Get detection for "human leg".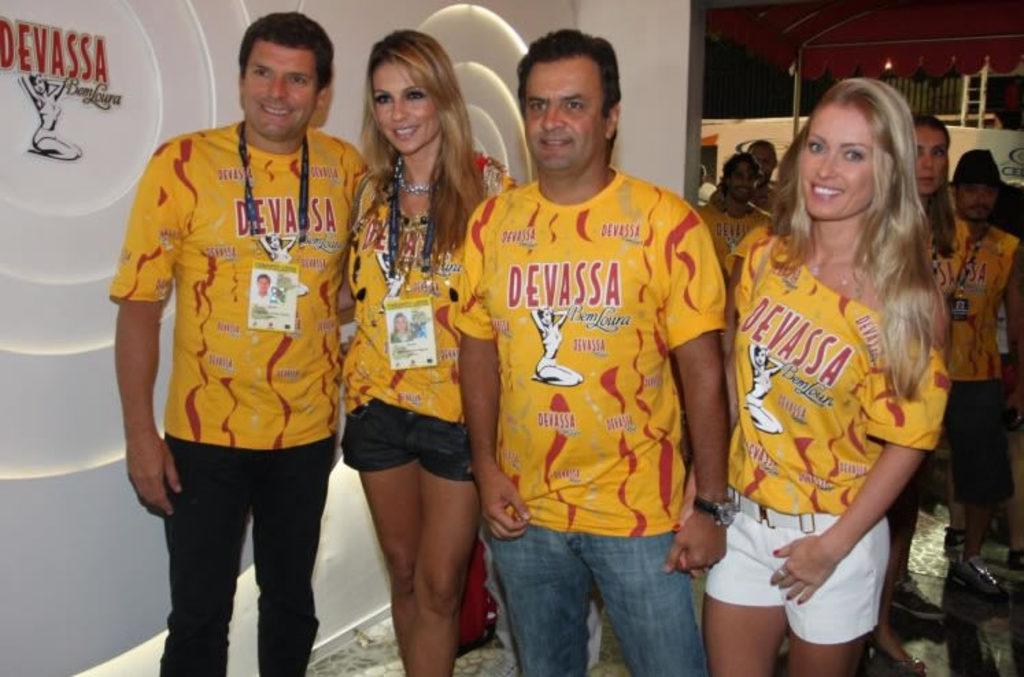
Detection: [left=946, top=393, right=1012, bottom=603].
